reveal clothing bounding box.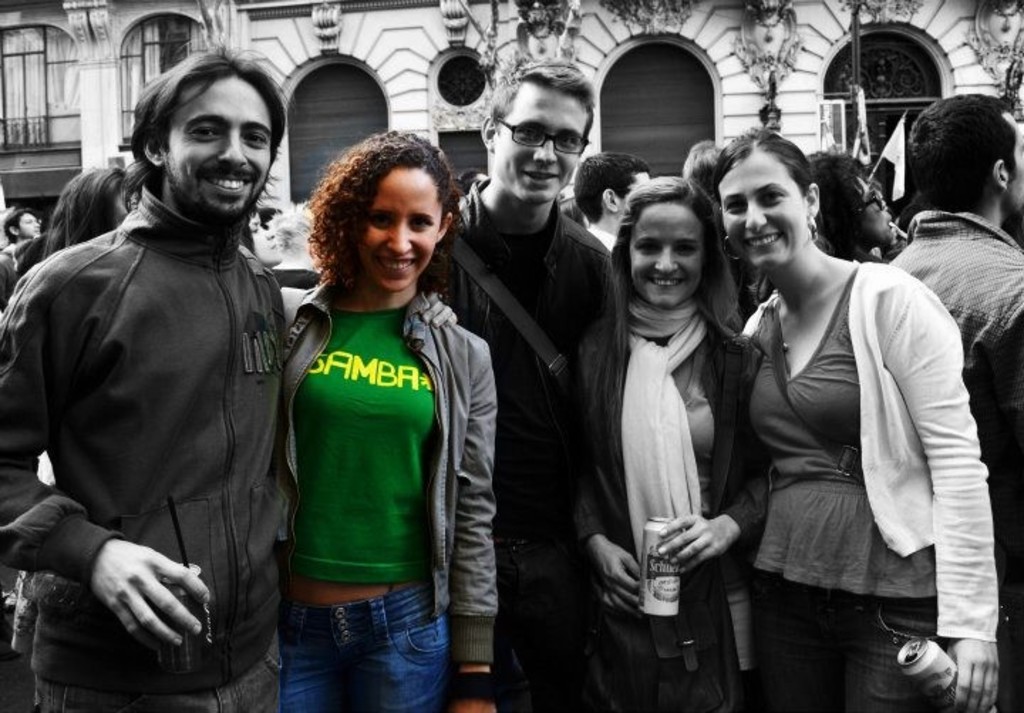
Revealed: l=424, t=192, r=653, b=703.
